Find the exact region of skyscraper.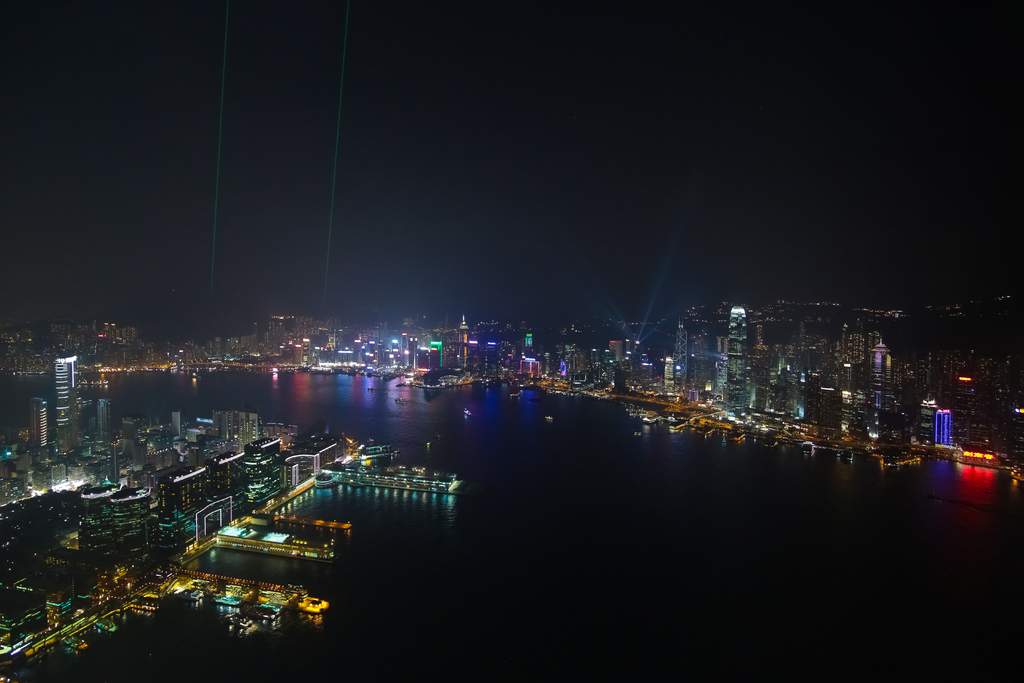
Exact region: [x1=49, y1=359, x2=79, y2=444].
